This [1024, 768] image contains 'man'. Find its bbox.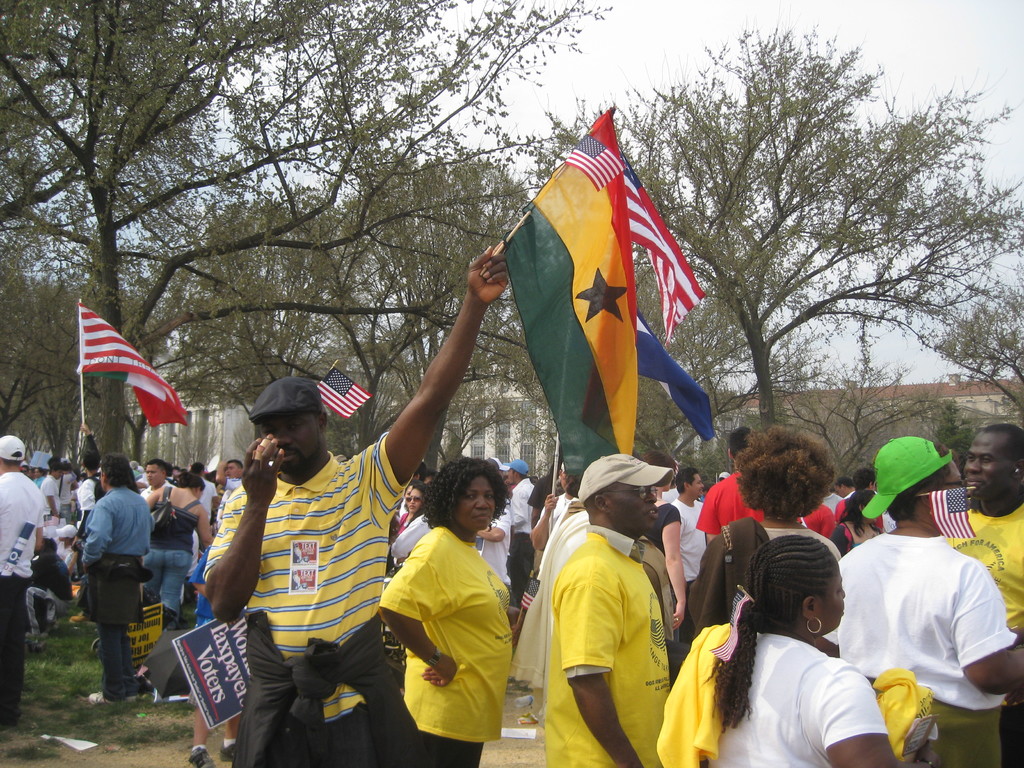
{"x1": 694, "y1": 426, "x2": 771, "y2": 542}.
